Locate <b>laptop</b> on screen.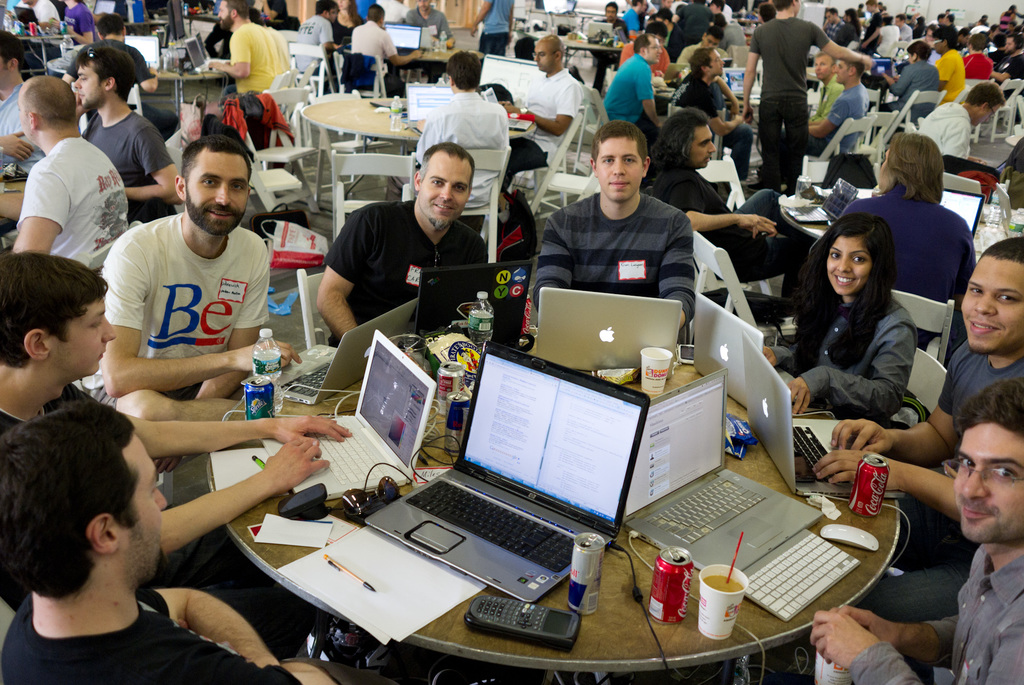
On screen at bbox=[482, 87, 533, 129].
